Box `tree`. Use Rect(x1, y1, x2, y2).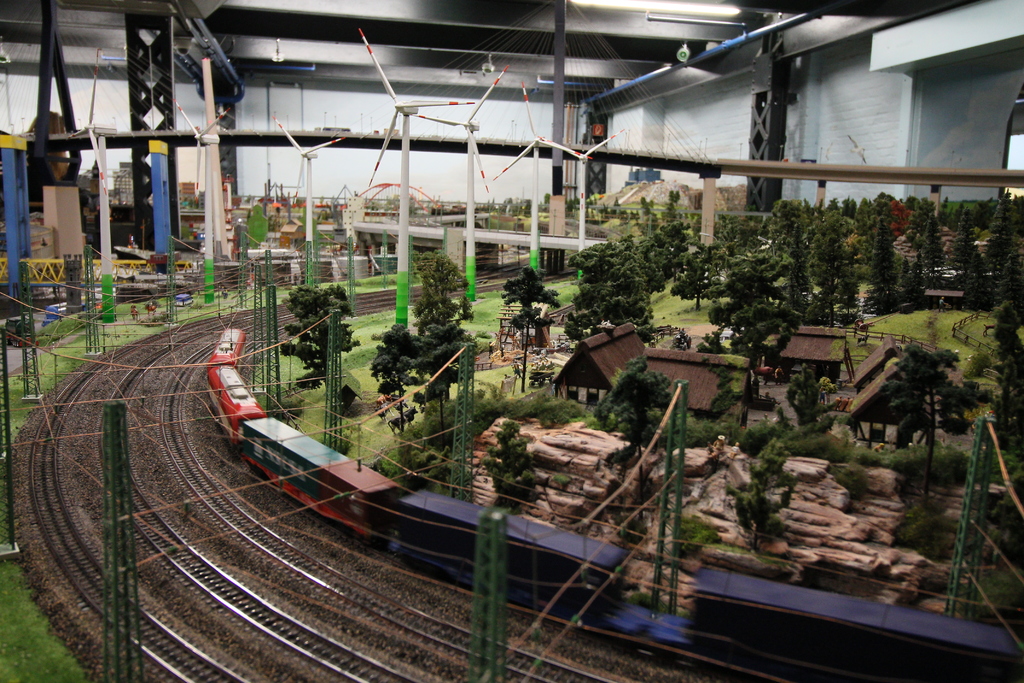
Rect(676, 238, 720, 316).
